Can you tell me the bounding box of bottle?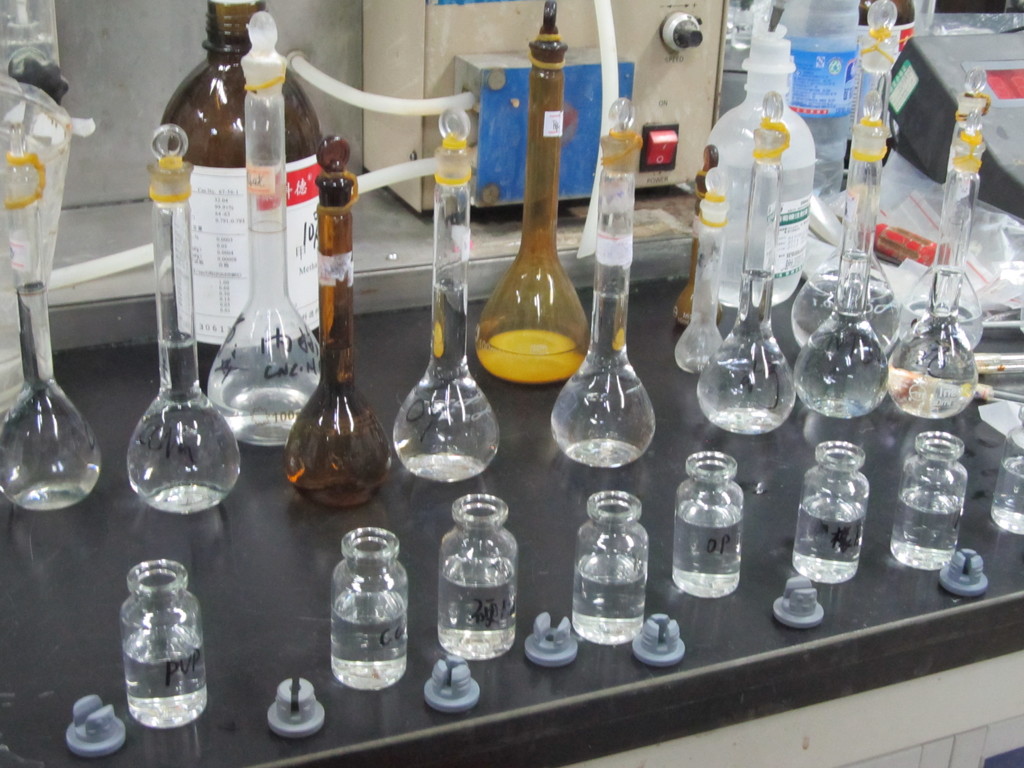
left=698, top=20, right=815, bottom=312.
